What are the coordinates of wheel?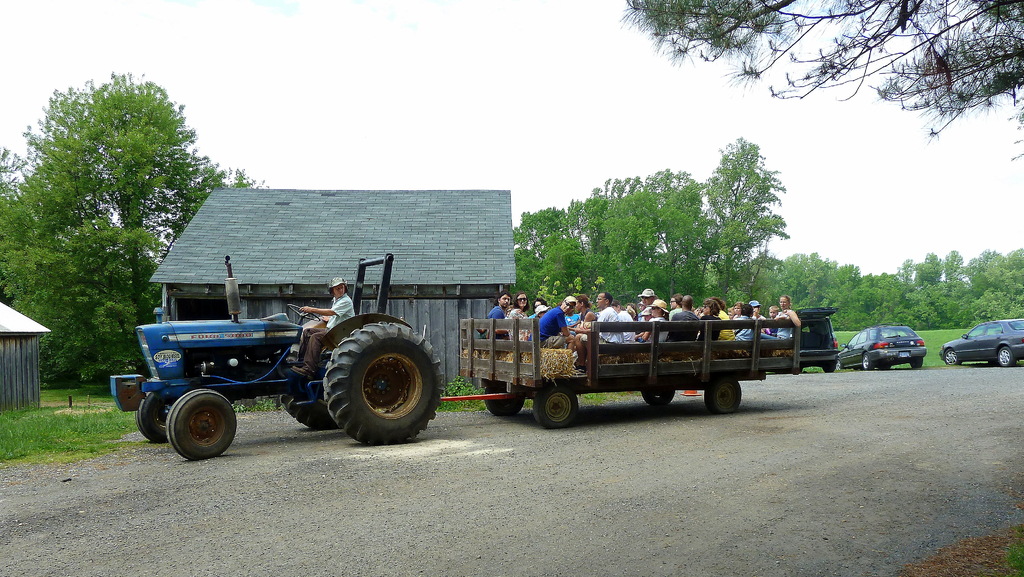
bbox=[645, 382, 676, 402].
